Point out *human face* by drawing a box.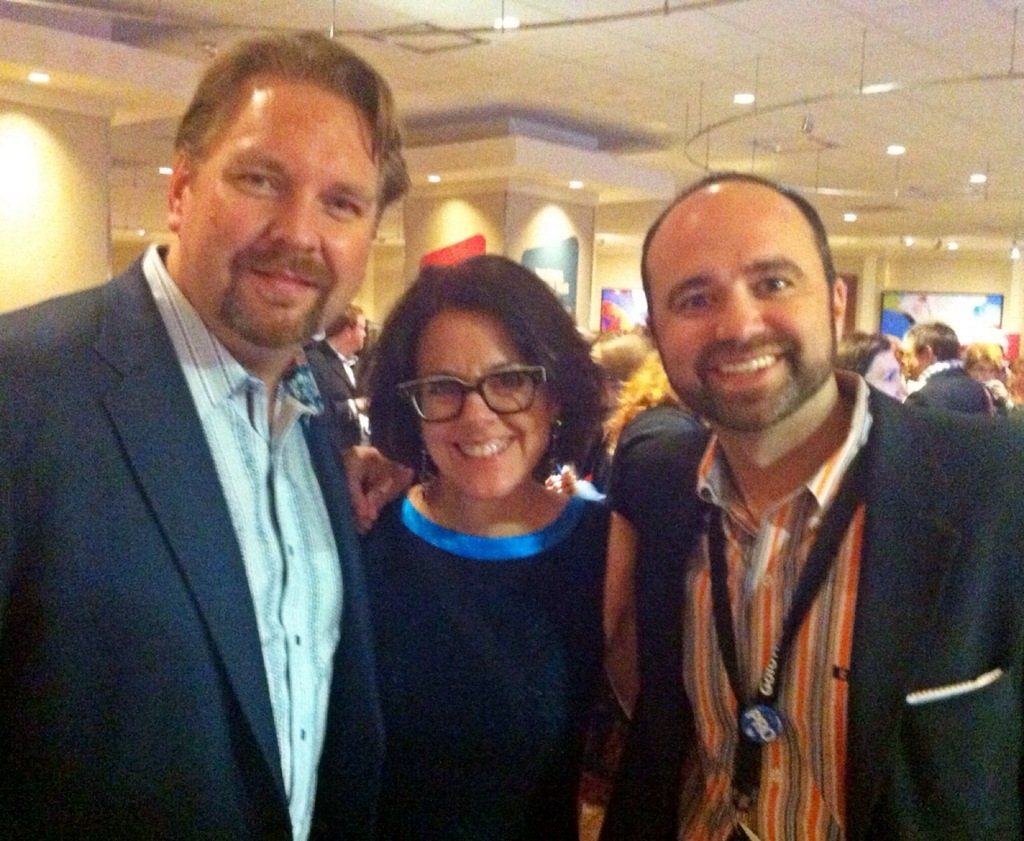
(199, 87, 381, 339).
